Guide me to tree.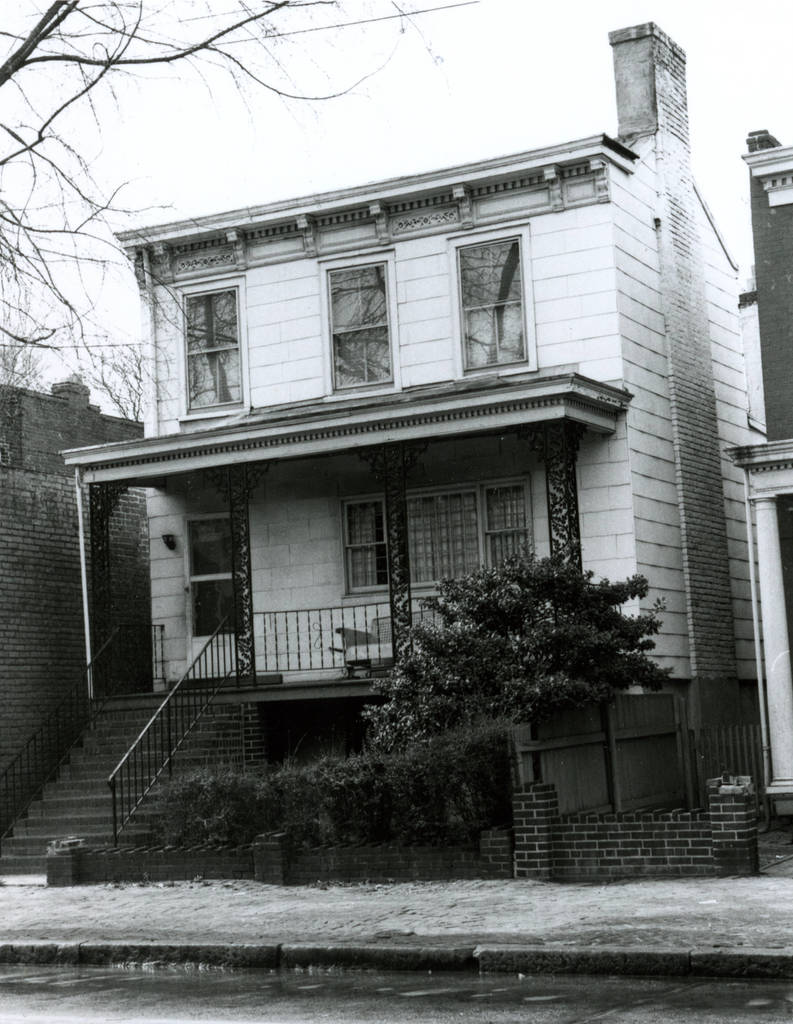
Guidance: BBox(366, 520, 688, 788).
